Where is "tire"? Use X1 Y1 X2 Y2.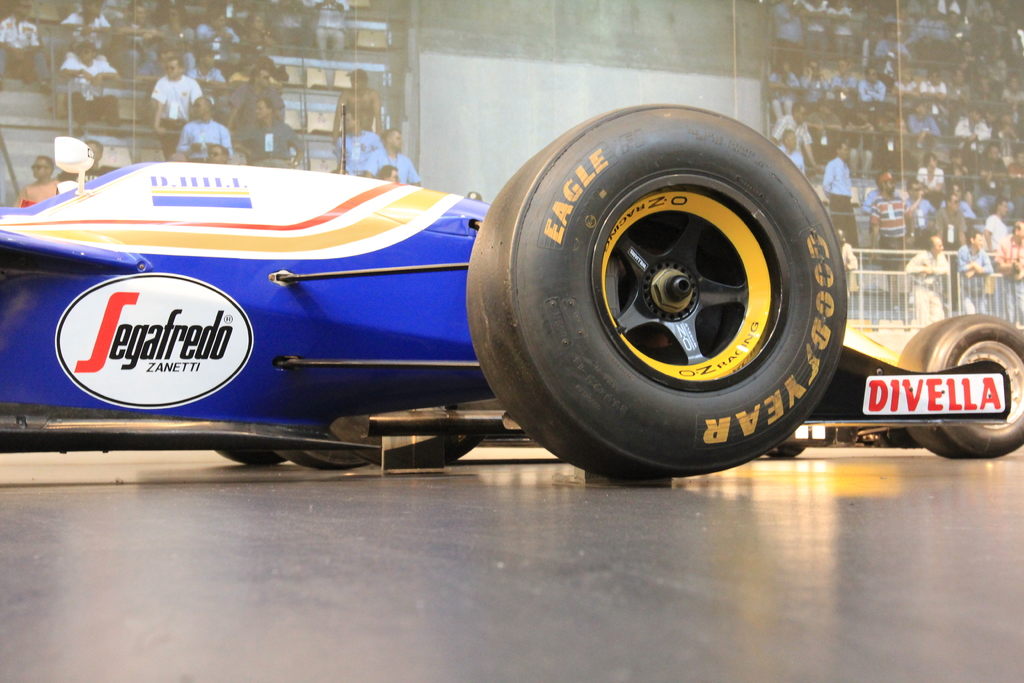
898 317 1023 458.
